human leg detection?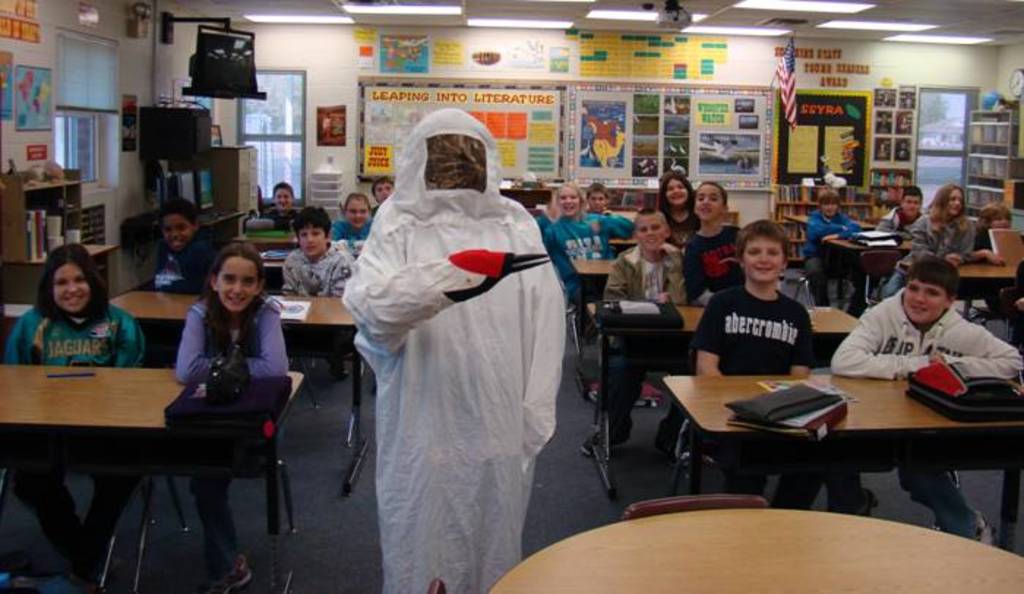
region(720, 465, 765, 497)
